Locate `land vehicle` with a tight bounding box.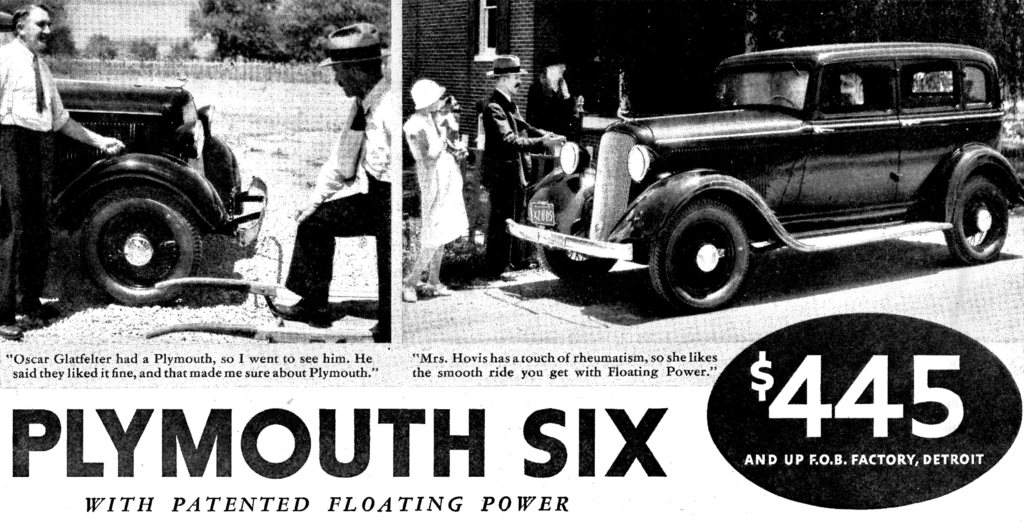
detection(17, 62, 267, 328).
